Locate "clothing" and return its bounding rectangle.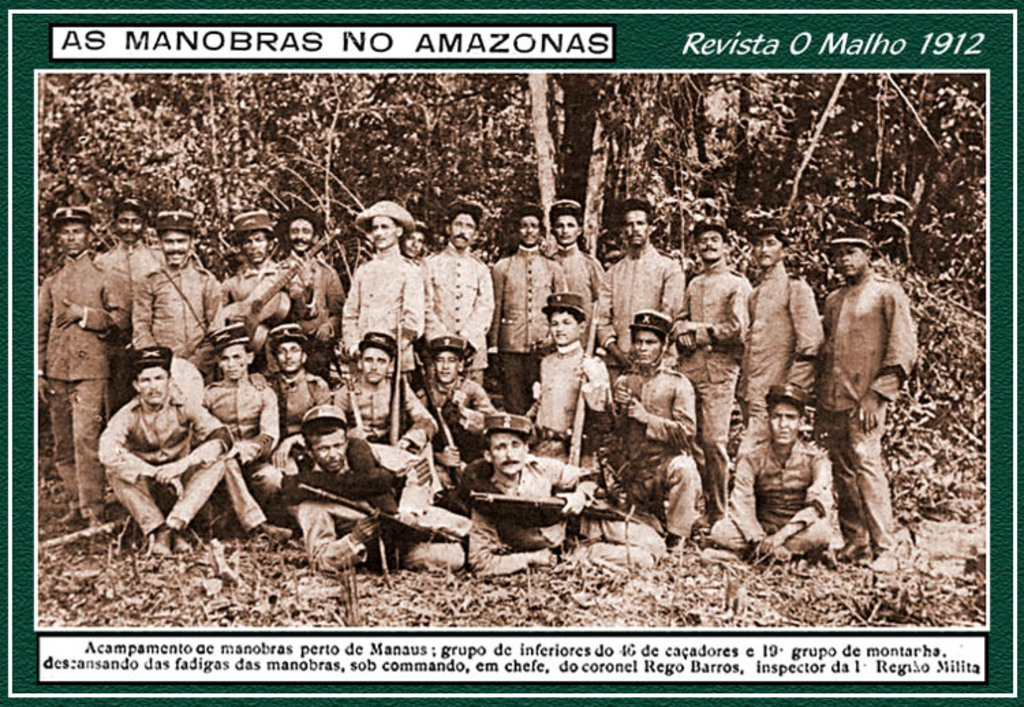
<box>216,259,291,364</box>.
